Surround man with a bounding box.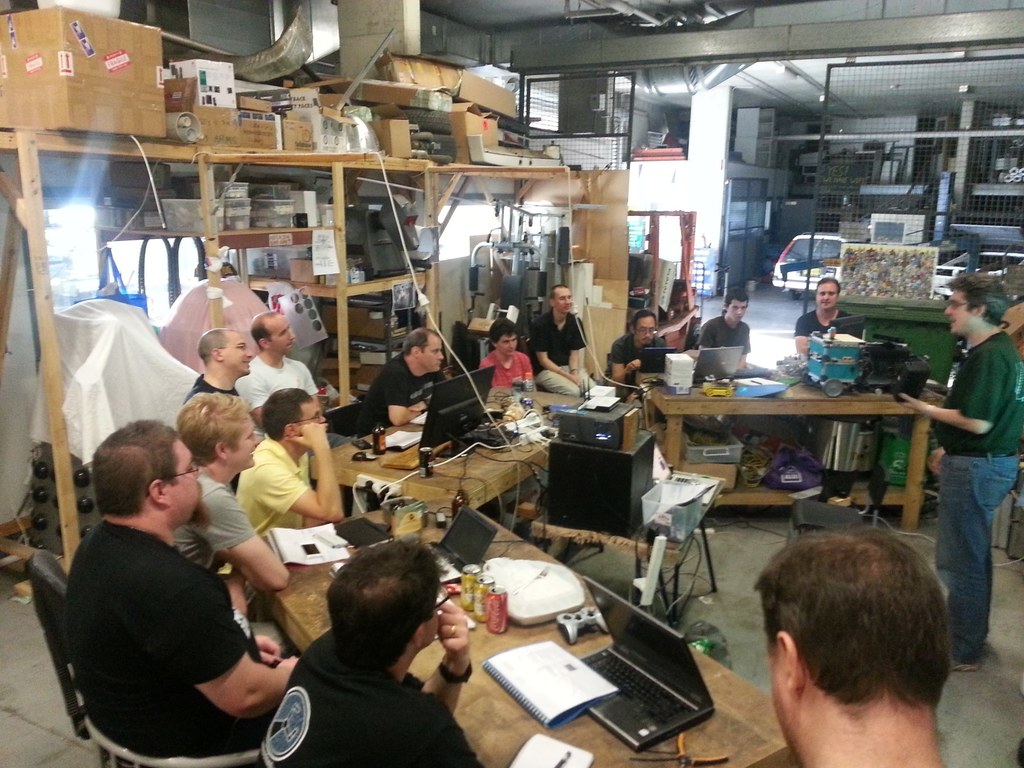
[left=257, top=542, right=488, bottom=767].
